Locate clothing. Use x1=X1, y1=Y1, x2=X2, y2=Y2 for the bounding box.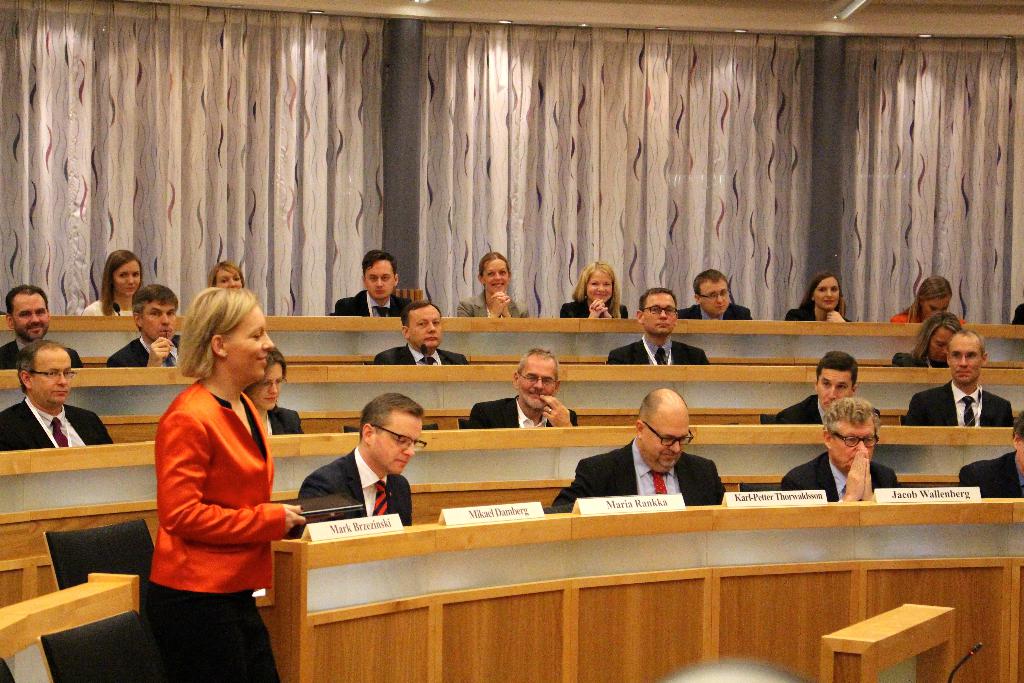
x1=550, y1=432, x2=725, y2=504.
